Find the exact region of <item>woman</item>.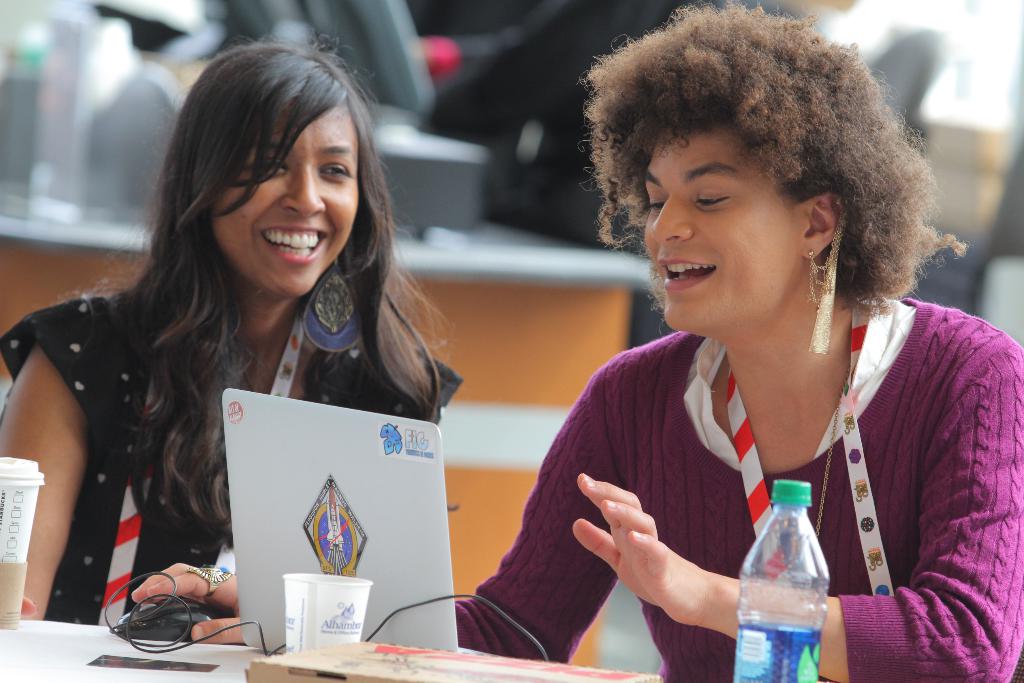
Exact region: Rect(125, 5, 1023, 682).
